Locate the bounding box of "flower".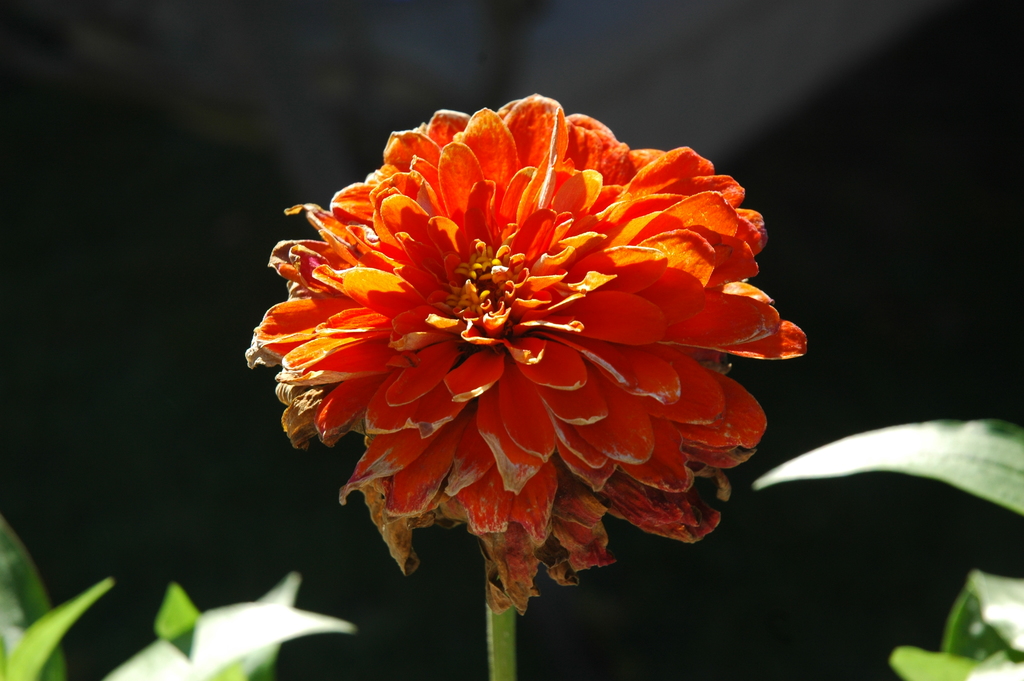
Bounding box: detection(246, 92, 803, 603).
